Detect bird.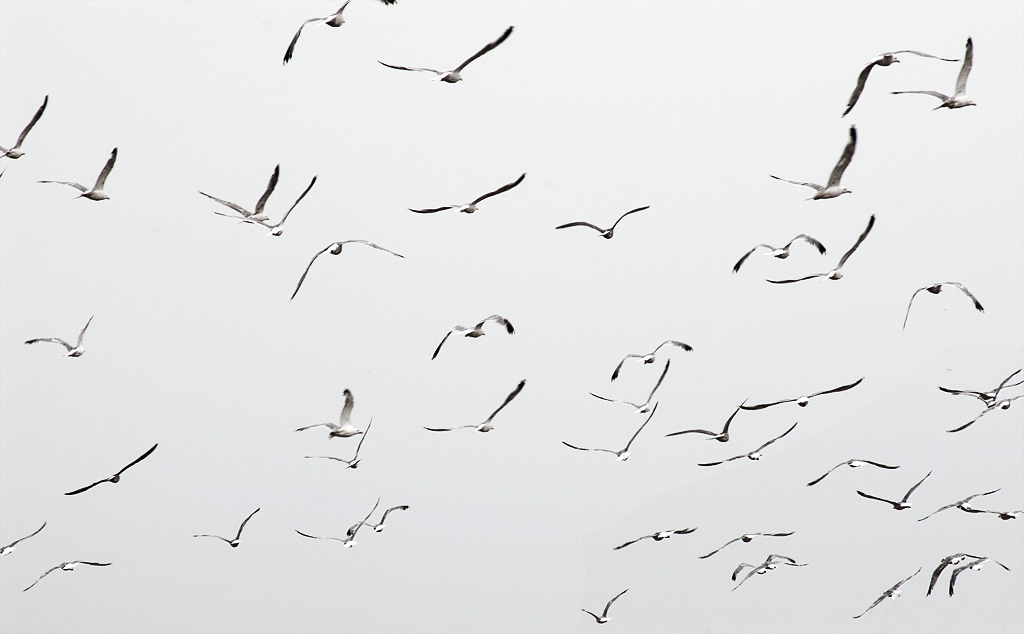
Detected at {"x1": 660, "y1": 396, "x2": 748, "y2": 447}.
